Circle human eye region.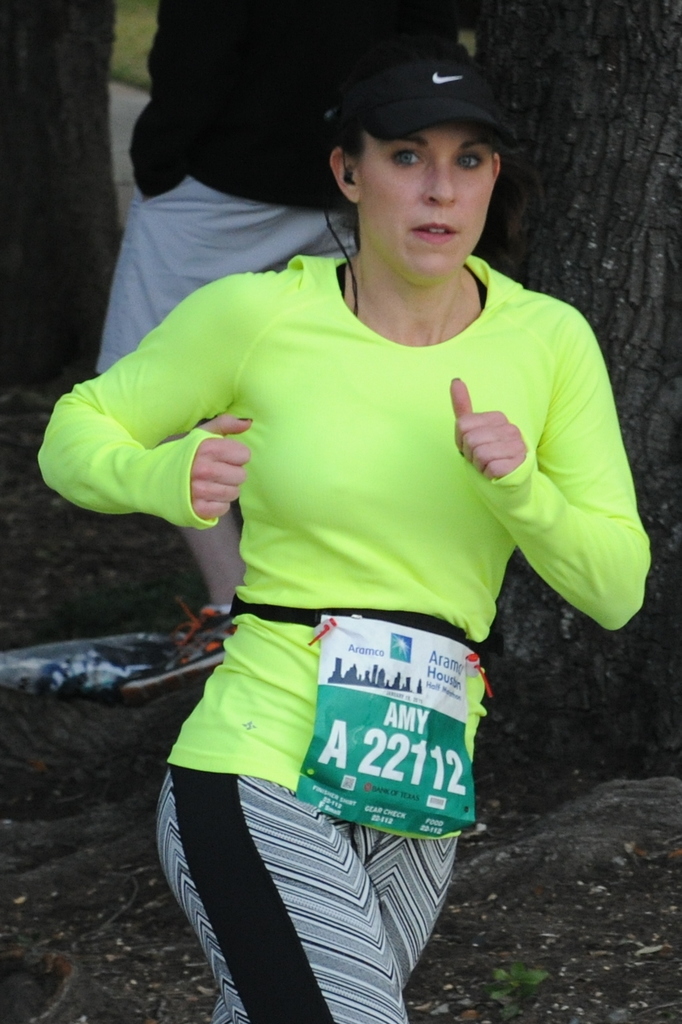
Region: <box>456,145,484,174</box>.
